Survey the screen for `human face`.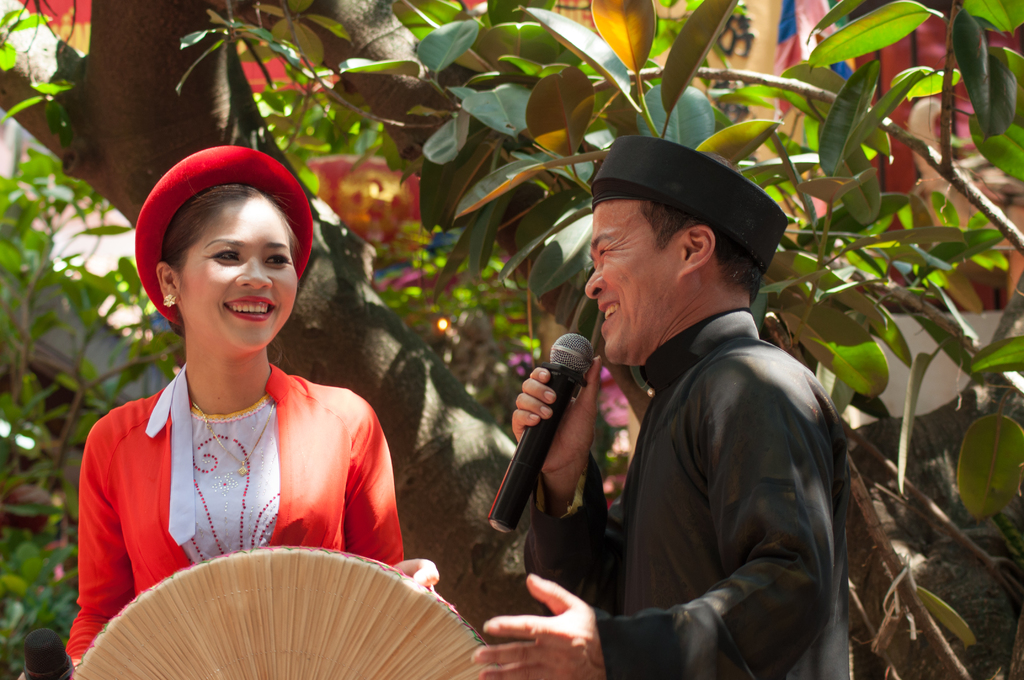
Survey found: [x1=181, y1=197, x2=307, y2=358].
